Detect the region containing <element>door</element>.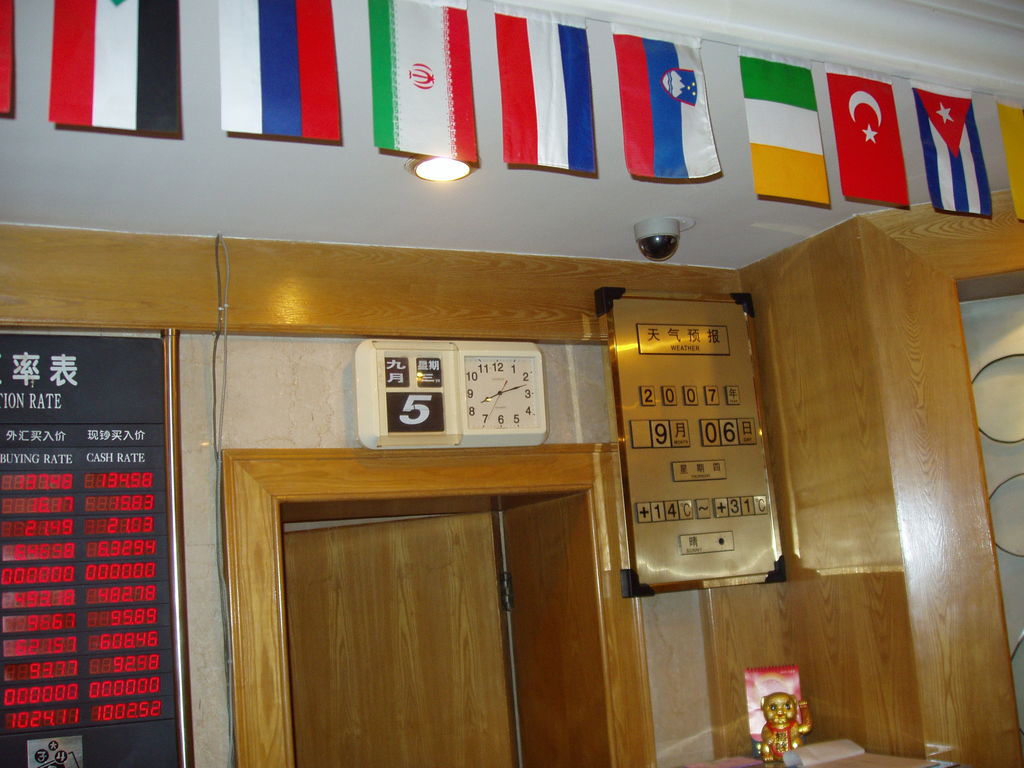
215:376:678:735.
